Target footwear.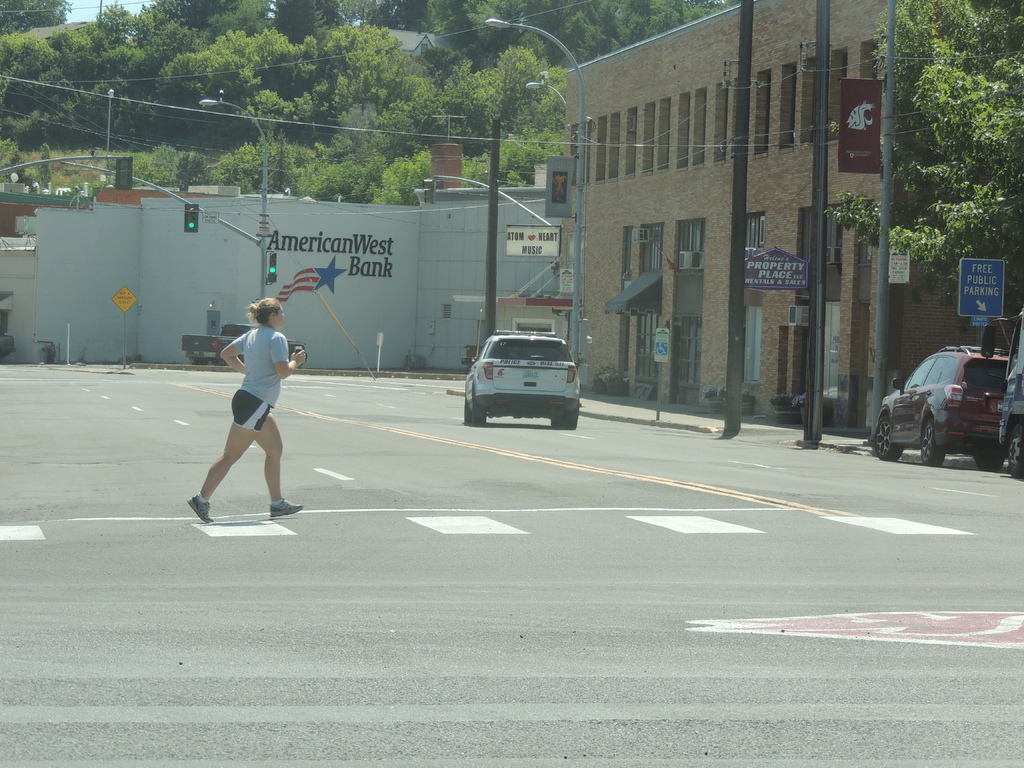
Target region: bbox=[189, 494, 216, 528].
